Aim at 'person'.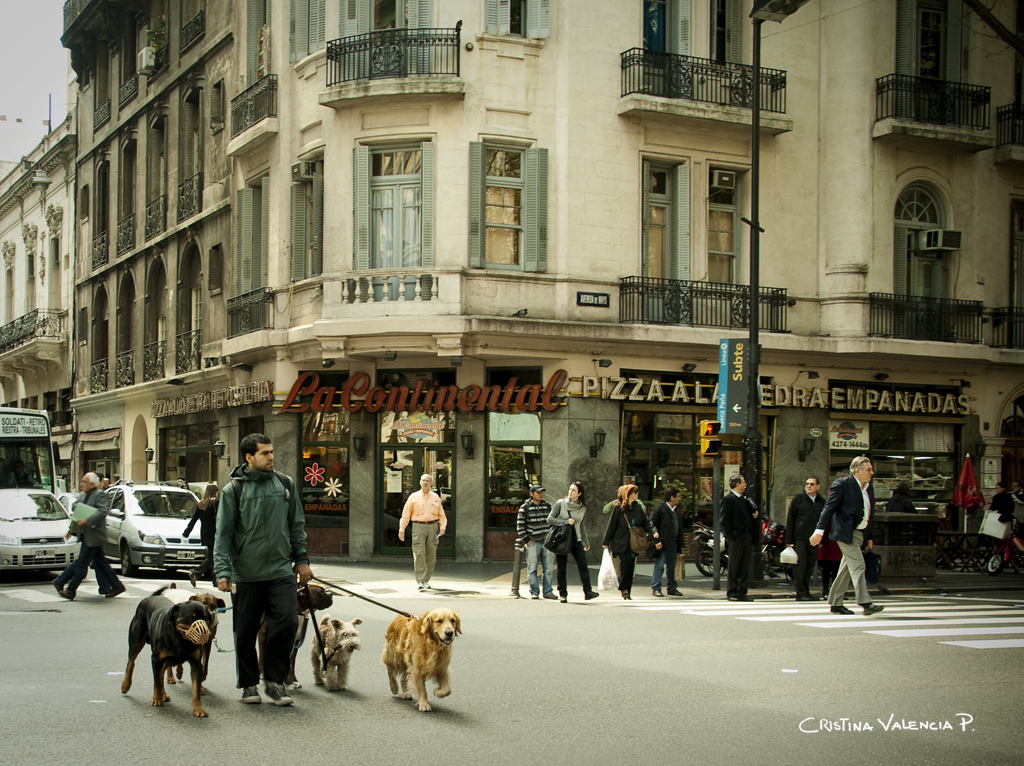
Aimed at locate(812, 454, 887, 622).
